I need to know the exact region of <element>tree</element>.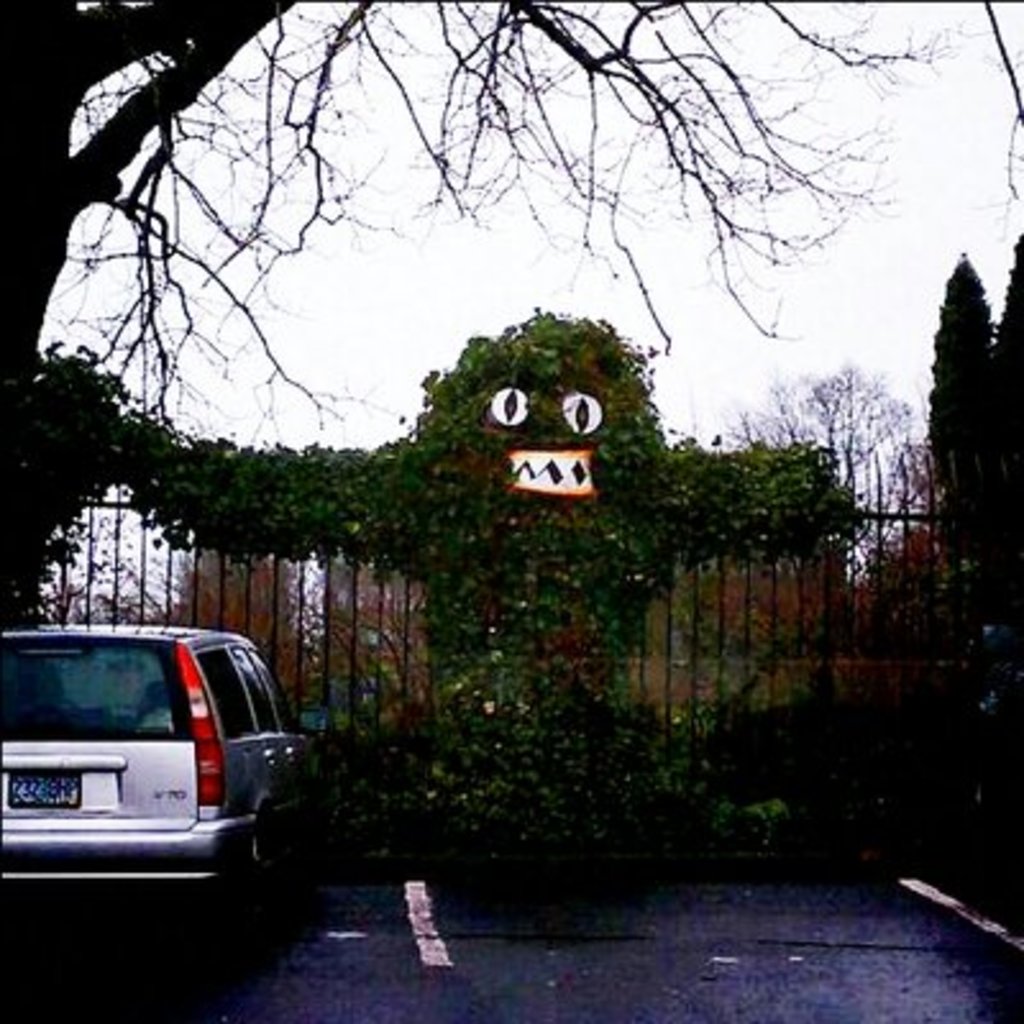
Region: <bbox>914, 212, 1023, 635</bbox>.
